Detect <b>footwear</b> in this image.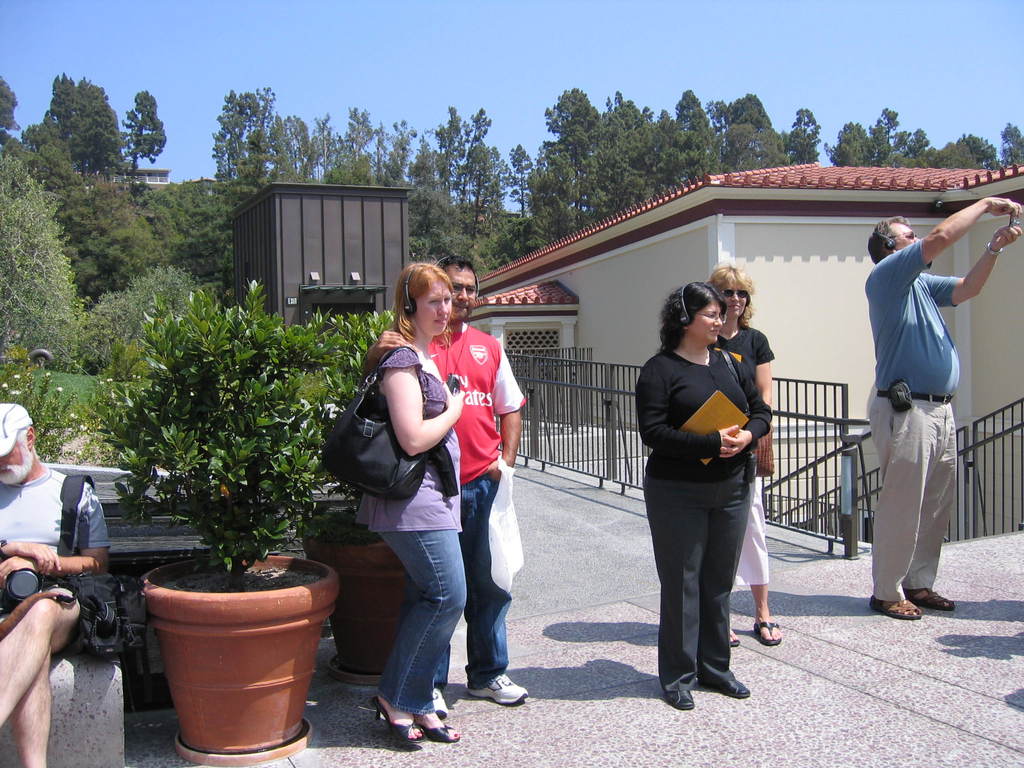
Detection: crop(461, 675, 527, 707).
